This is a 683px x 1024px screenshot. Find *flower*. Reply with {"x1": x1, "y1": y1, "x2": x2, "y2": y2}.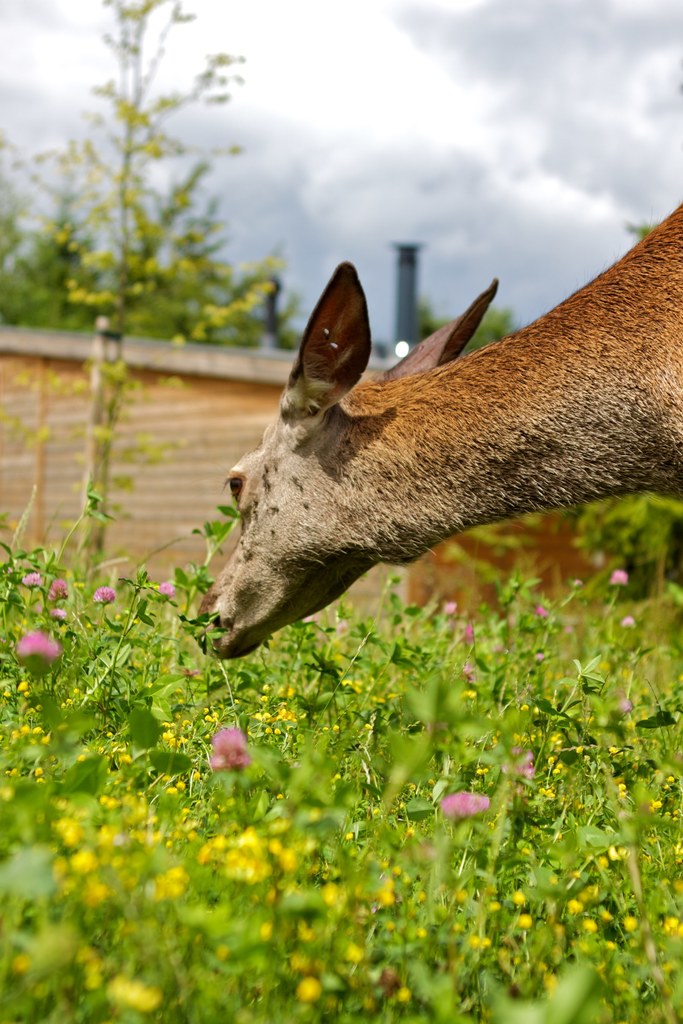
{"x1": 47, "y1": 577, "x2": 69, "y2": 608}.
